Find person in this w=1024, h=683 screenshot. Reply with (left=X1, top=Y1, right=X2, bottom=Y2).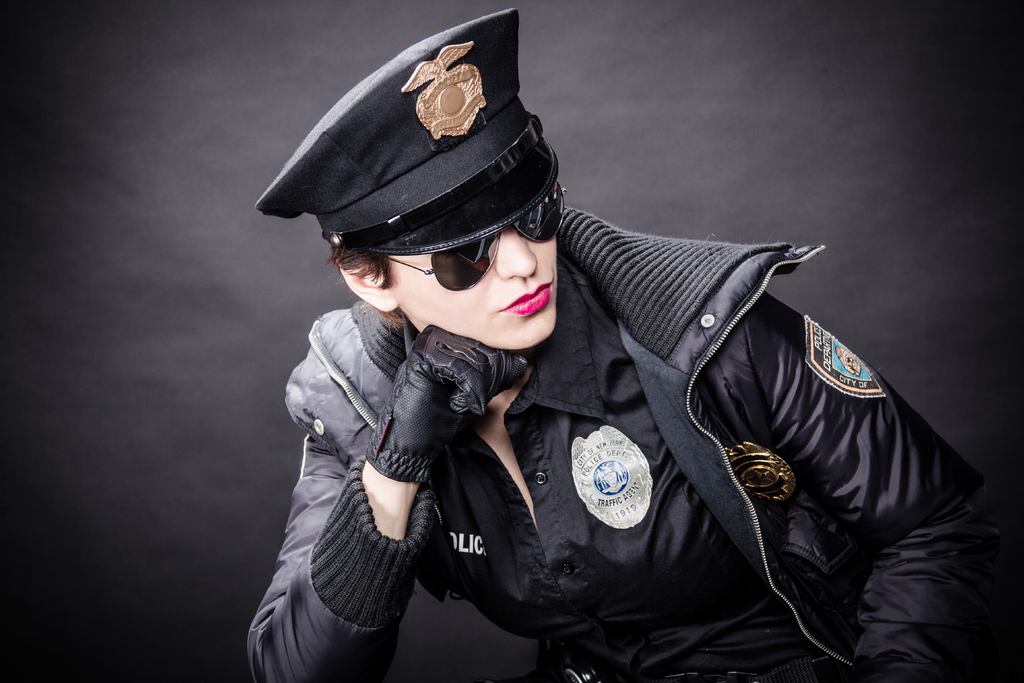
(left=246, top=4, right=1023, bottom=682).
